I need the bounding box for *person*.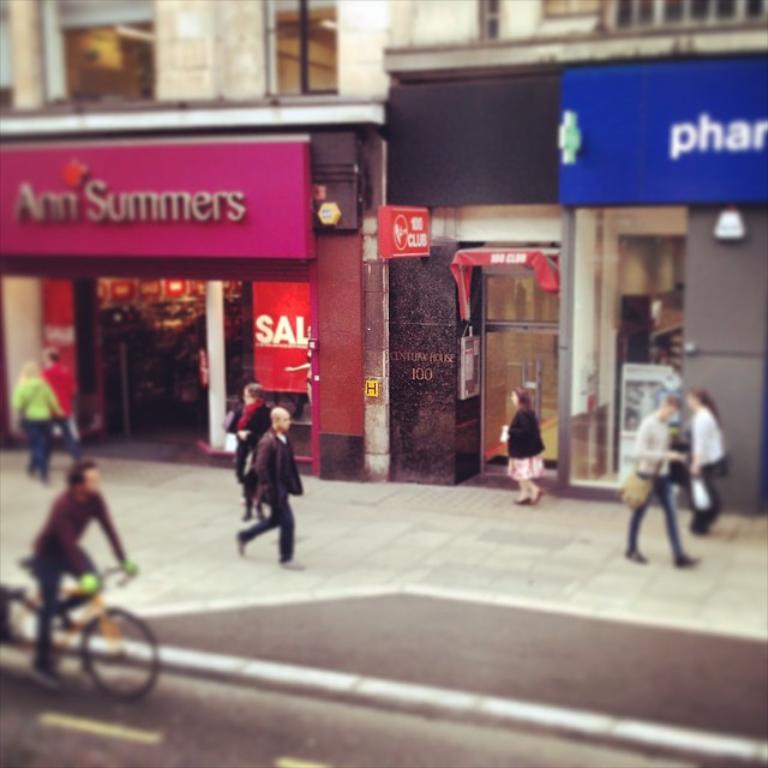
Here it is: bbox=(37, 344, 85, 478).
